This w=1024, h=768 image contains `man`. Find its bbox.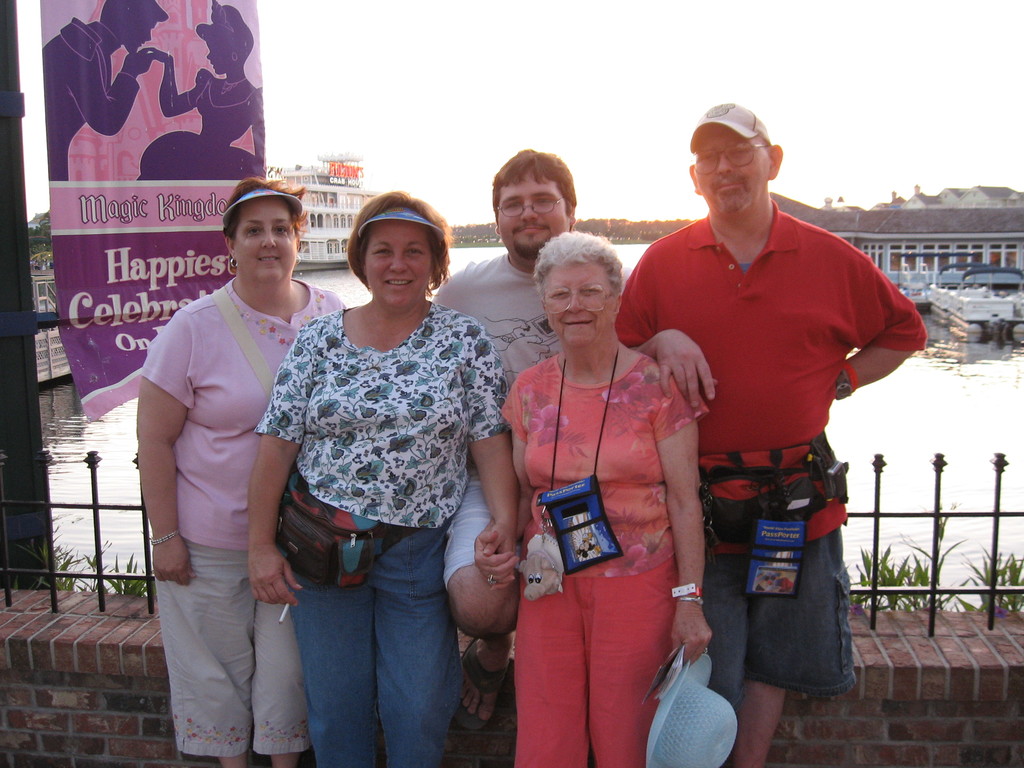
(431, 140, 576, 729).
